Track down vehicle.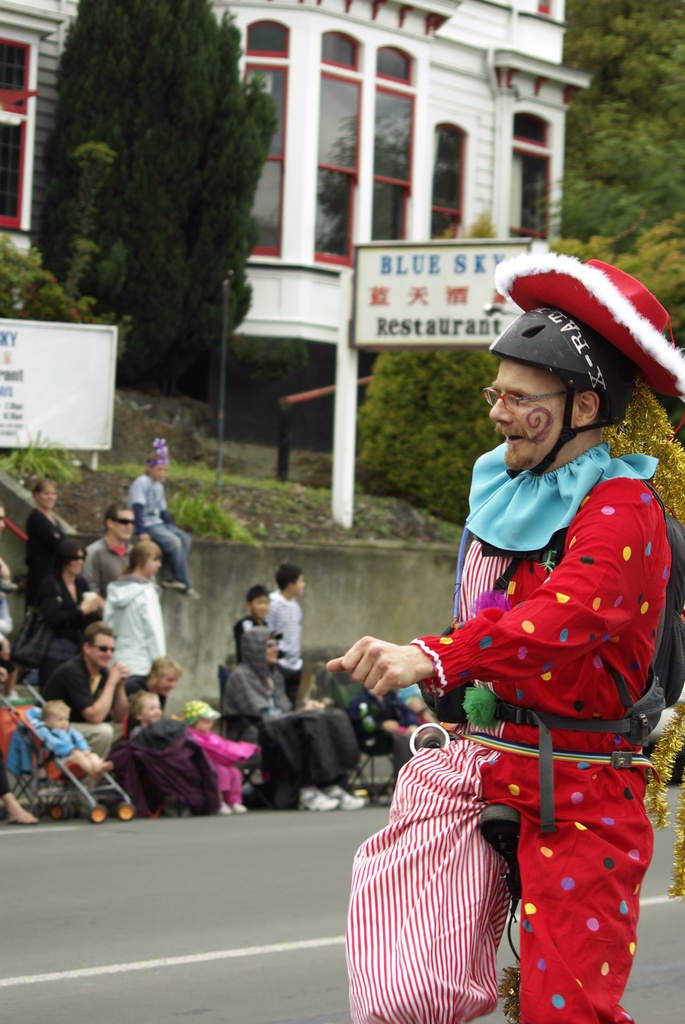
Tracked to locate(0, 671, 136, 829).
